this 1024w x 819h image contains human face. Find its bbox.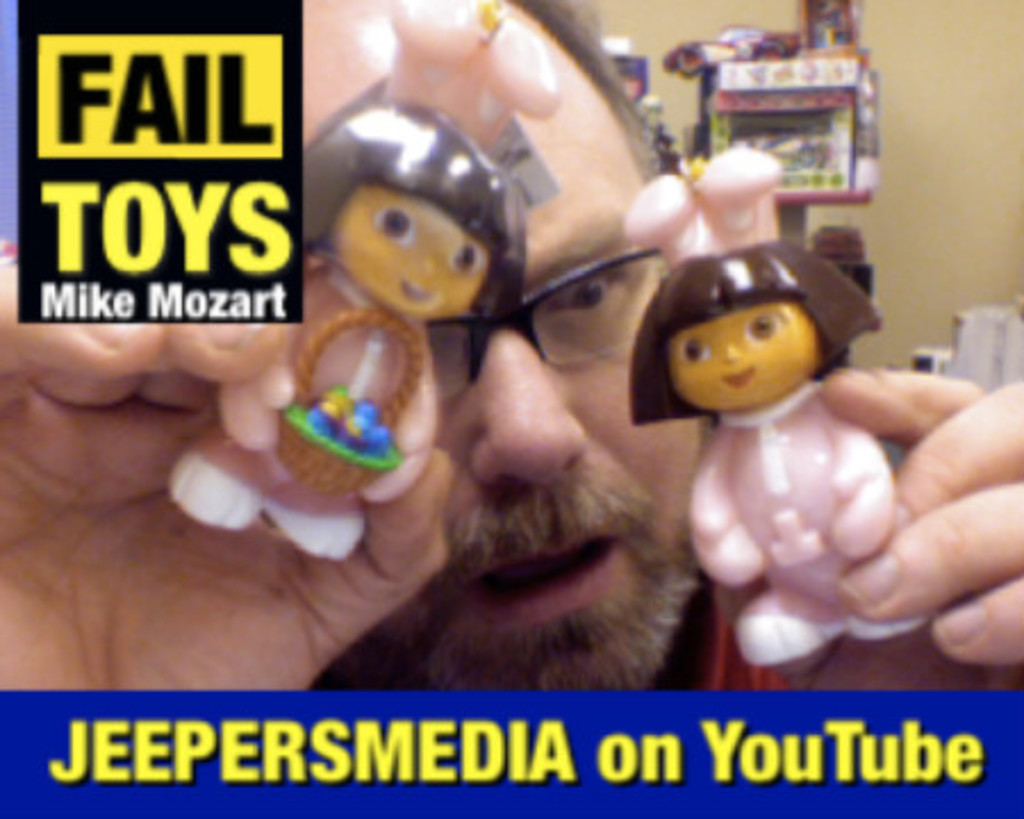
Rect(264, 0, 671, 680).
